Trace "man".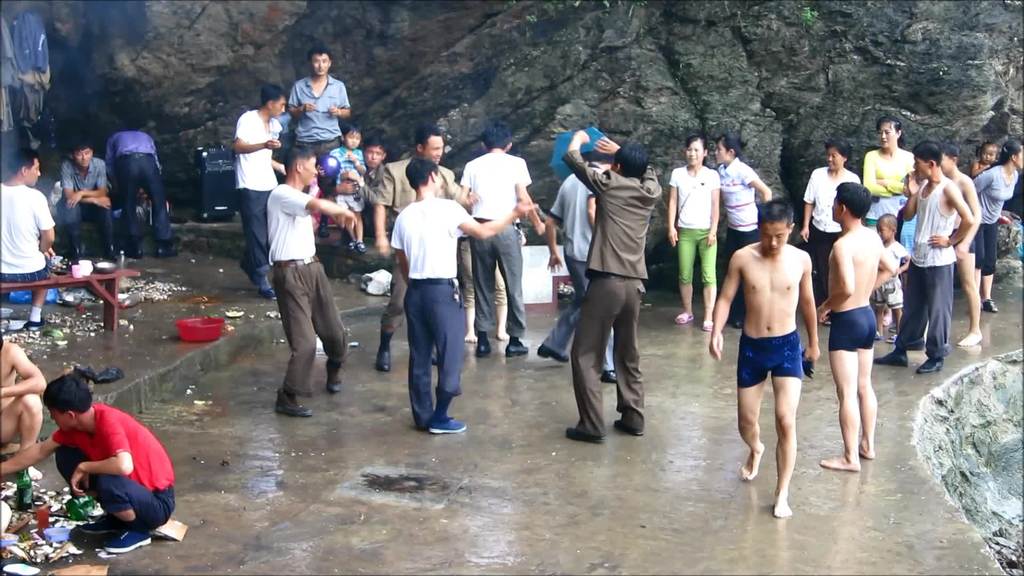
Traced to 458:123:552:356.
